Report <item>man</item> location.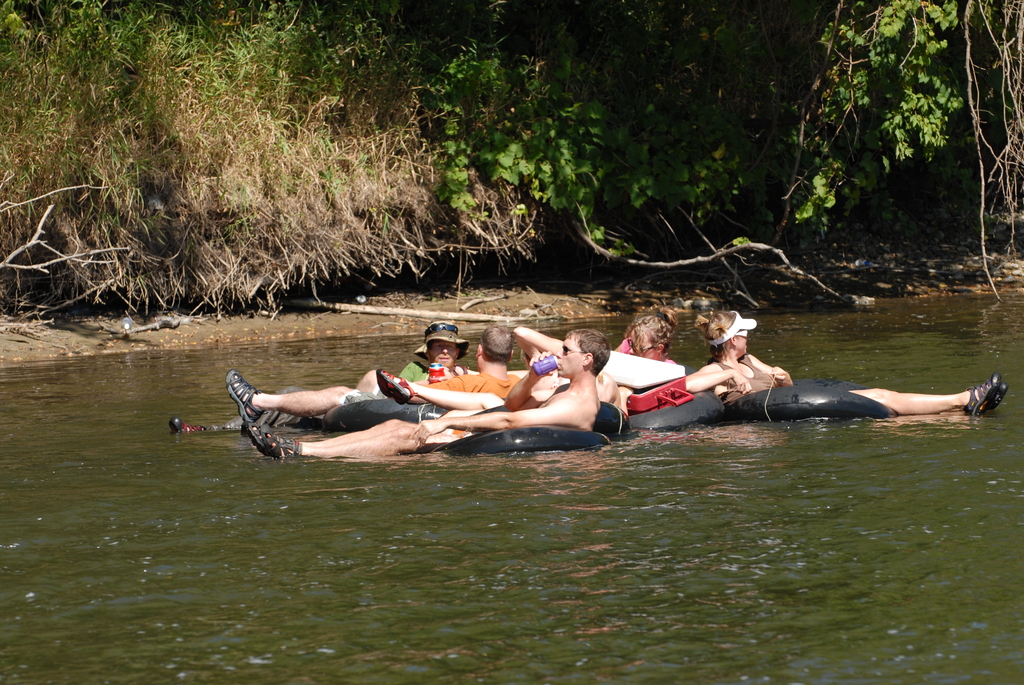
Report: (357, 324, 471, 395).
